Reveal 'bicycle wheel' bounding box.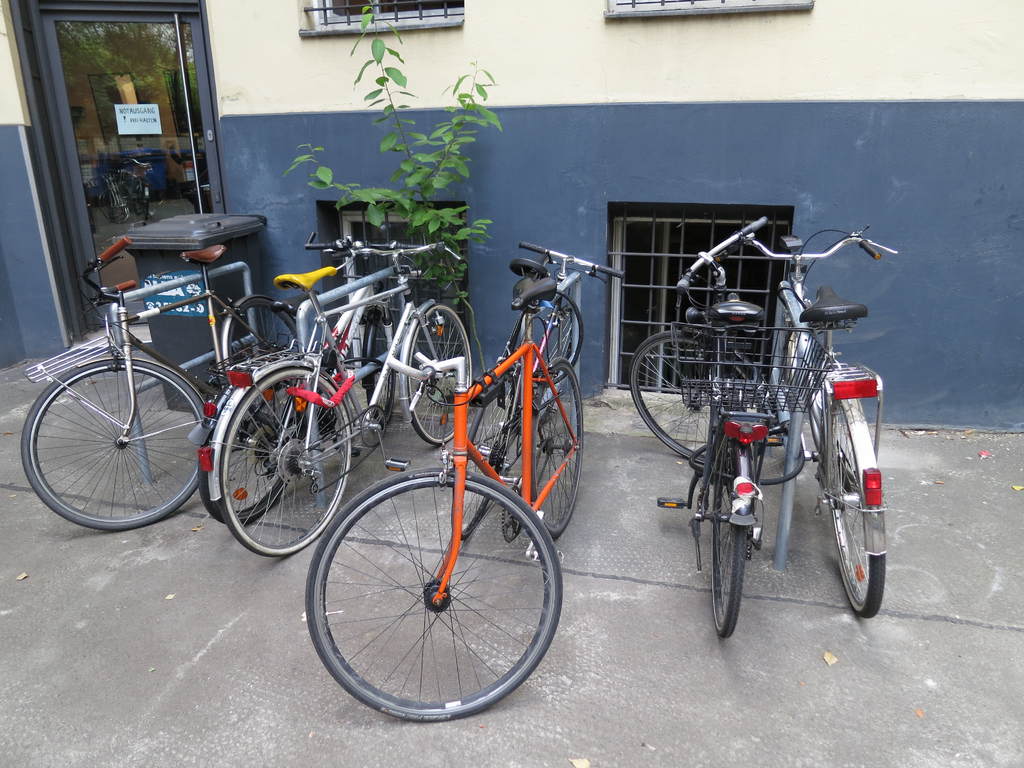
Revealed: 452, 389, 513, 543.
